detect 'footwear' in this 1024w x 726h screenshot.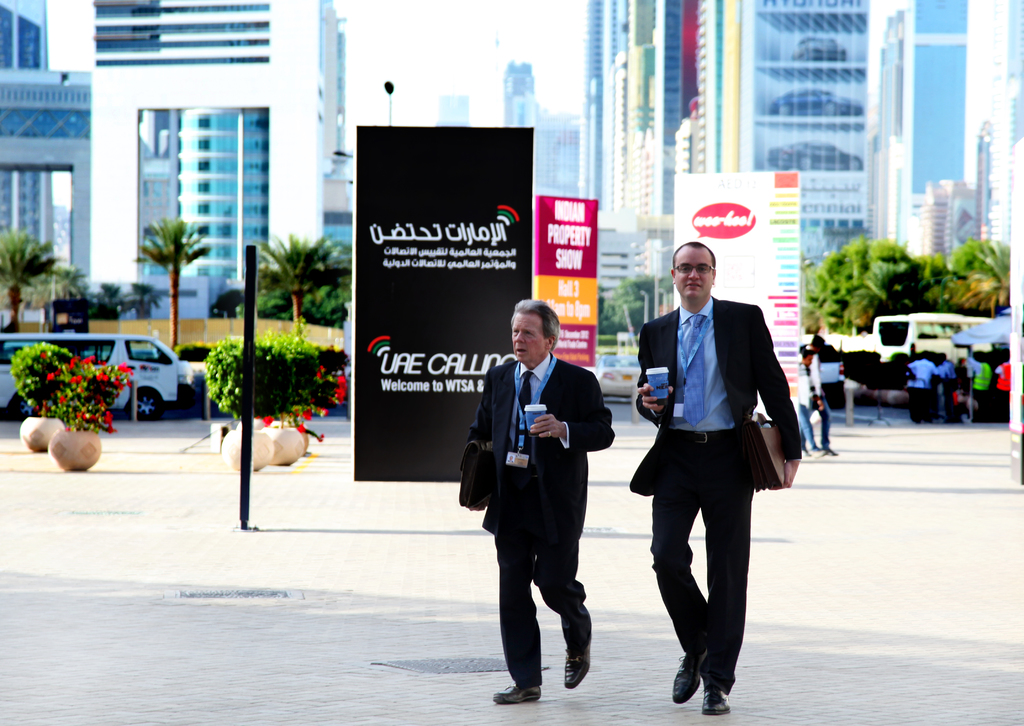
Detection: crop(561, 639, 592, 691).
